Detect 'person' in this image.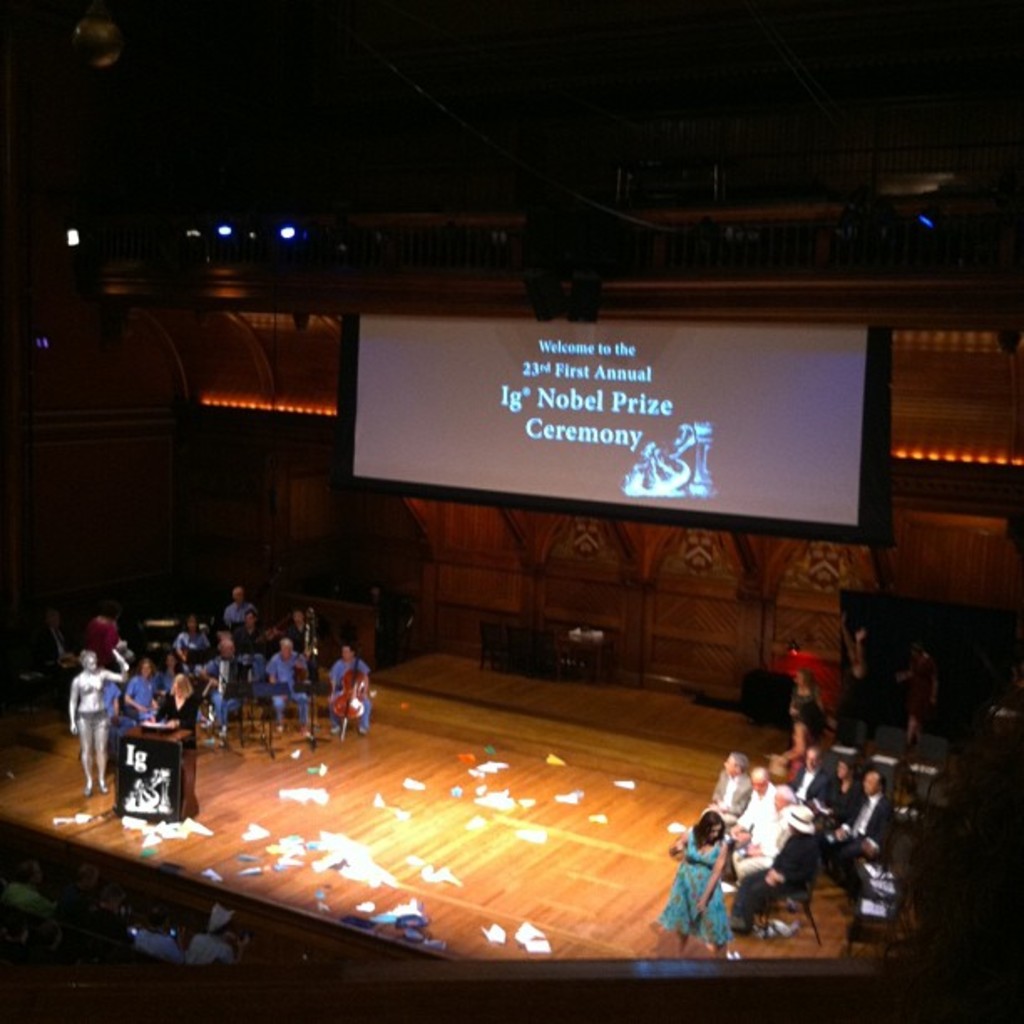
Detection: Rect(264, 639, 311, 735).
